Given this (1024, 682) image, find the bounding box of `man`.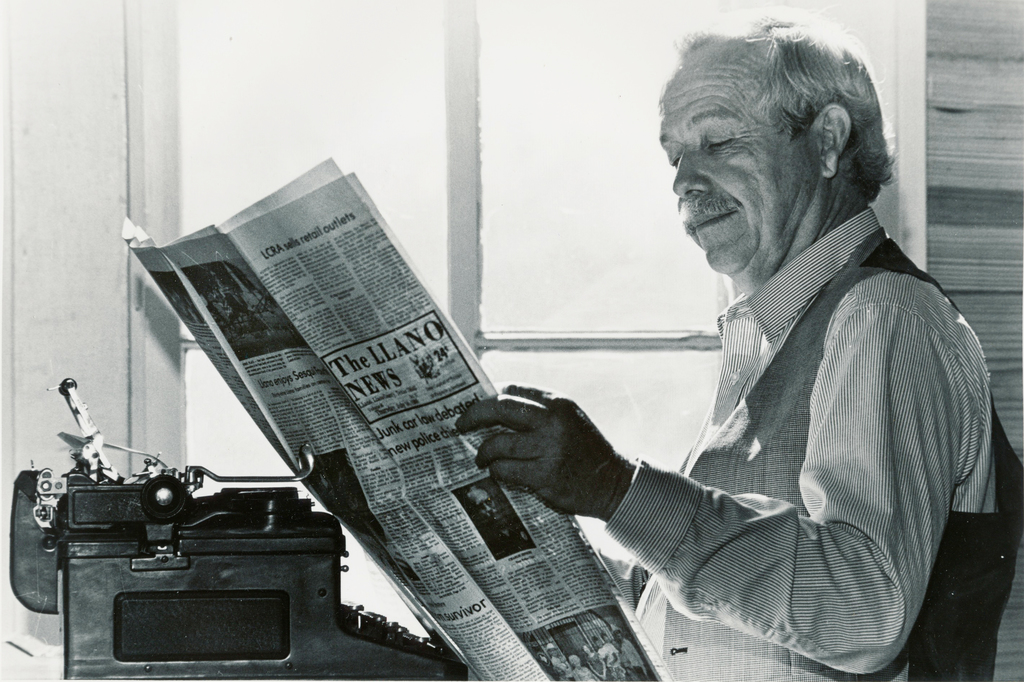
l=452, t=0, r=1011, b=681.
